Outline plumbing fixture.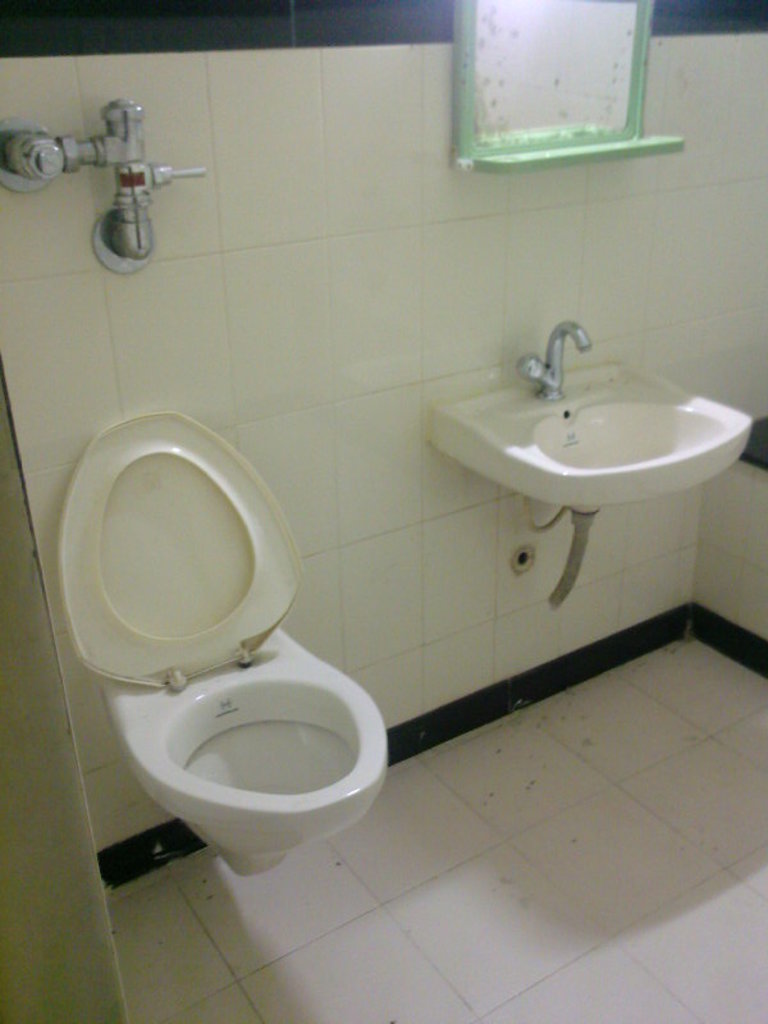
Outline: (521,319,585,397).
